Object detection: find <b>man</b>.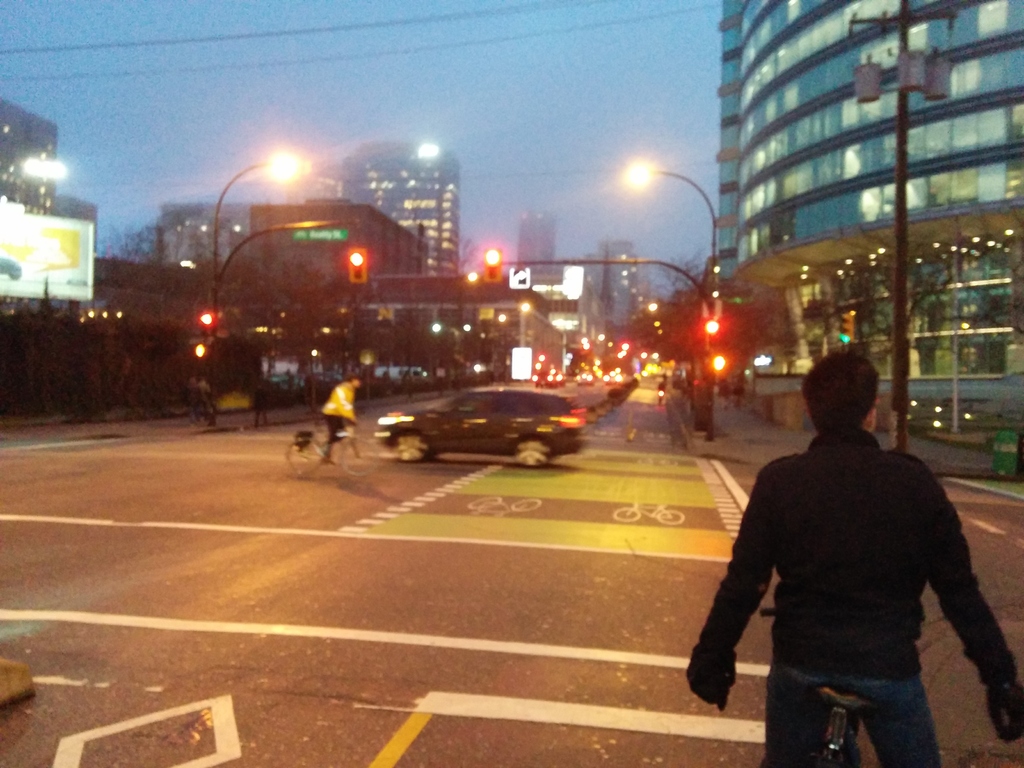
687 333 1007 767.
